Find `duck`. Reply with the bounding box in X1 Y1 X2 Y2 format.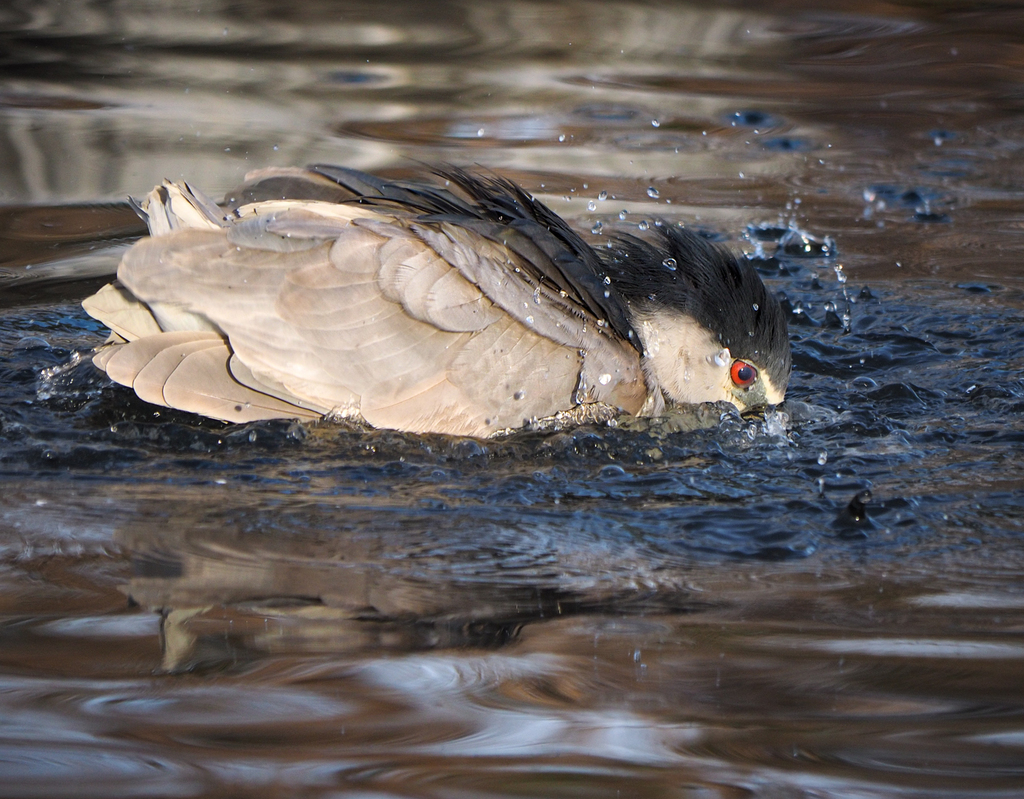
89 133 824 428.
